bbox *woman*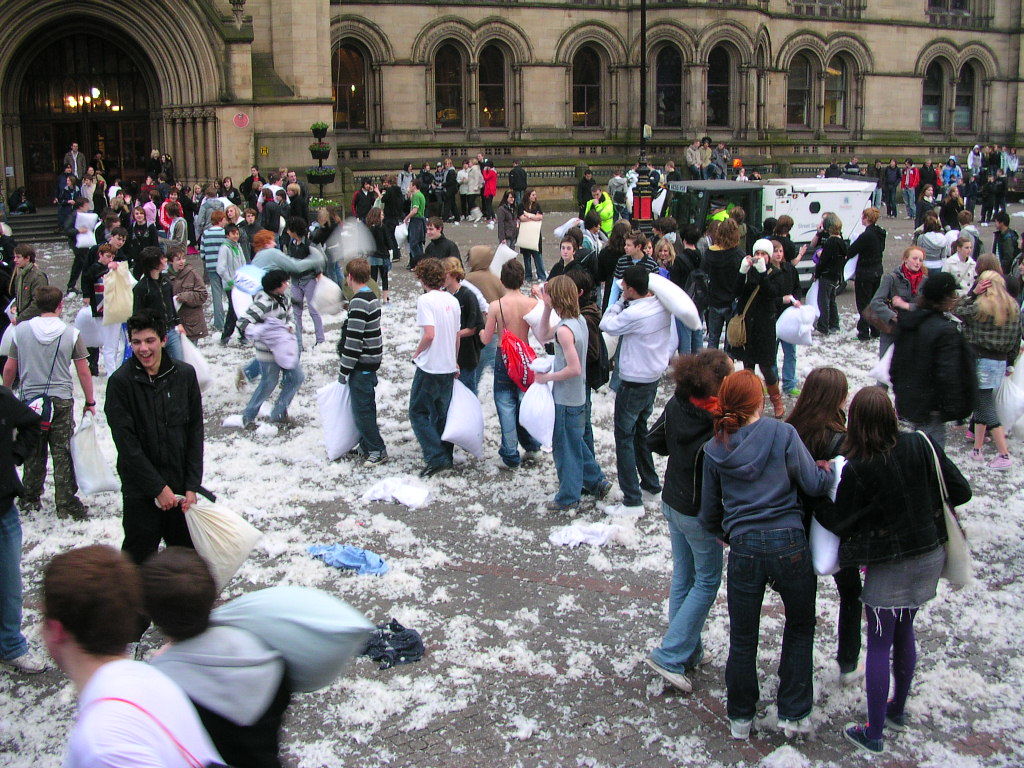
[left=689, top=367, right=816, bottom=747]
